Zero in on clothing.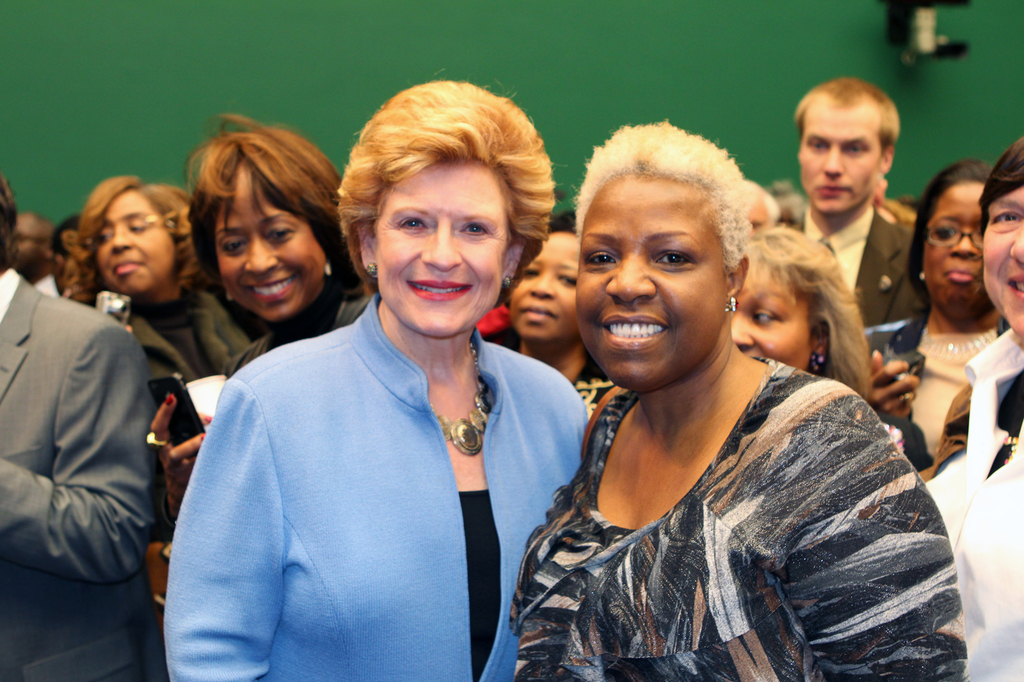
Zeroed in: [0, 154, 1023, 681].
